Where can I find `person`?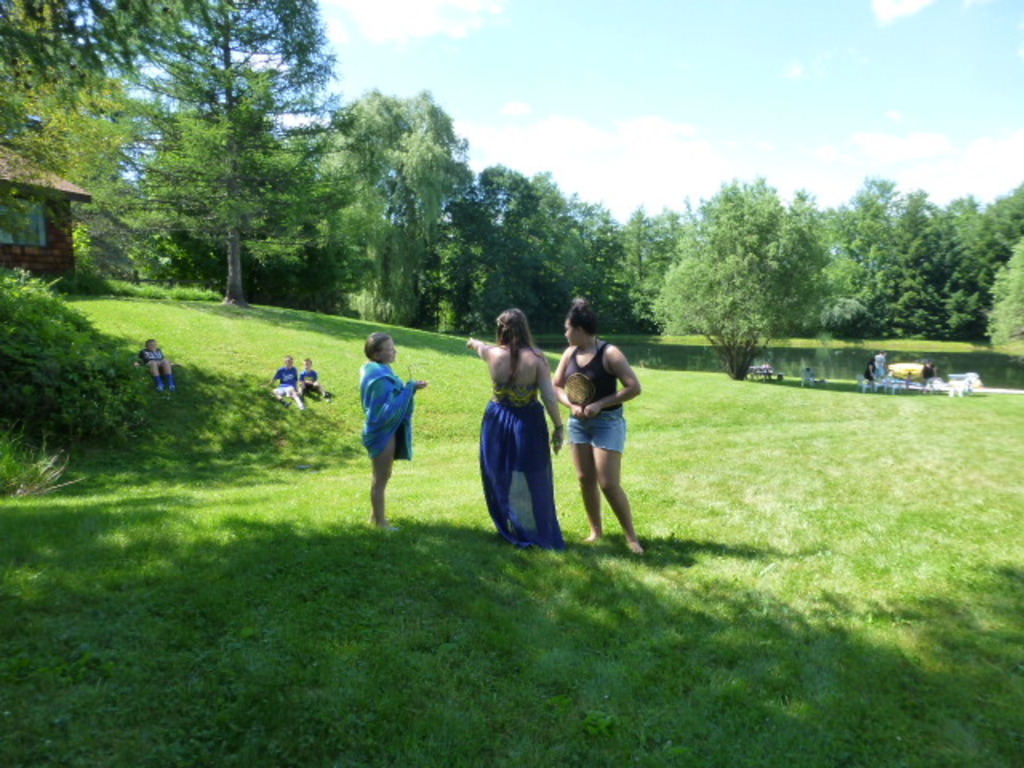
You can find it at detection(360, 330, 427, 526).
